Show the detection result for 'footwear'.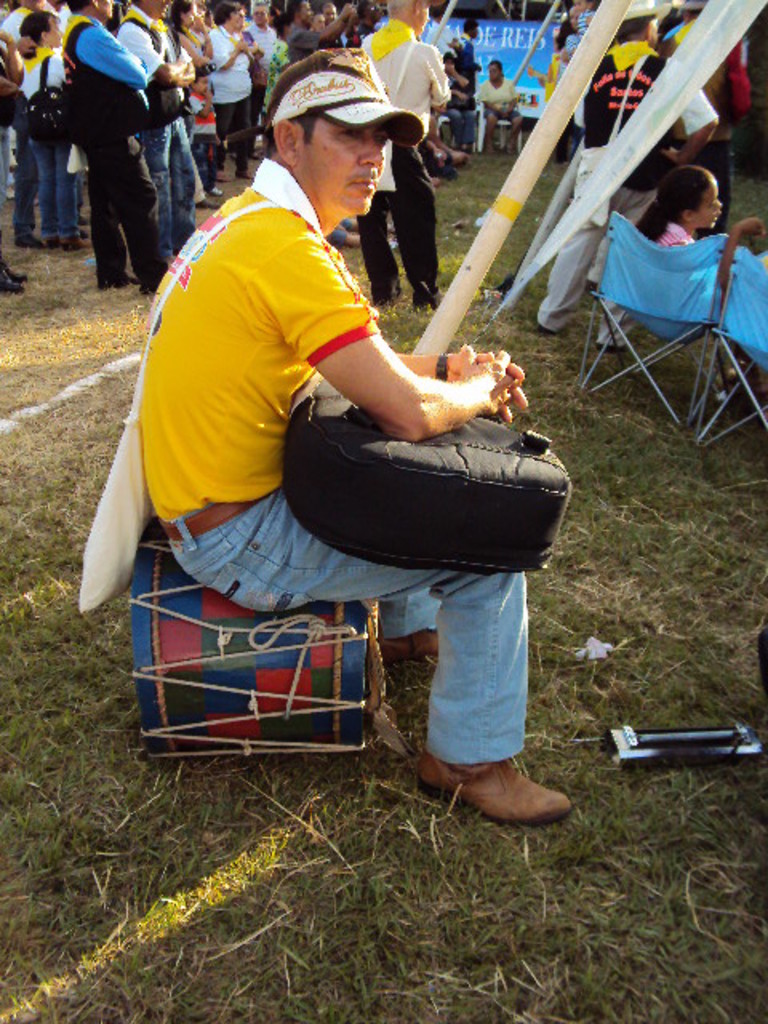
box(374, 626, 443, 662).
